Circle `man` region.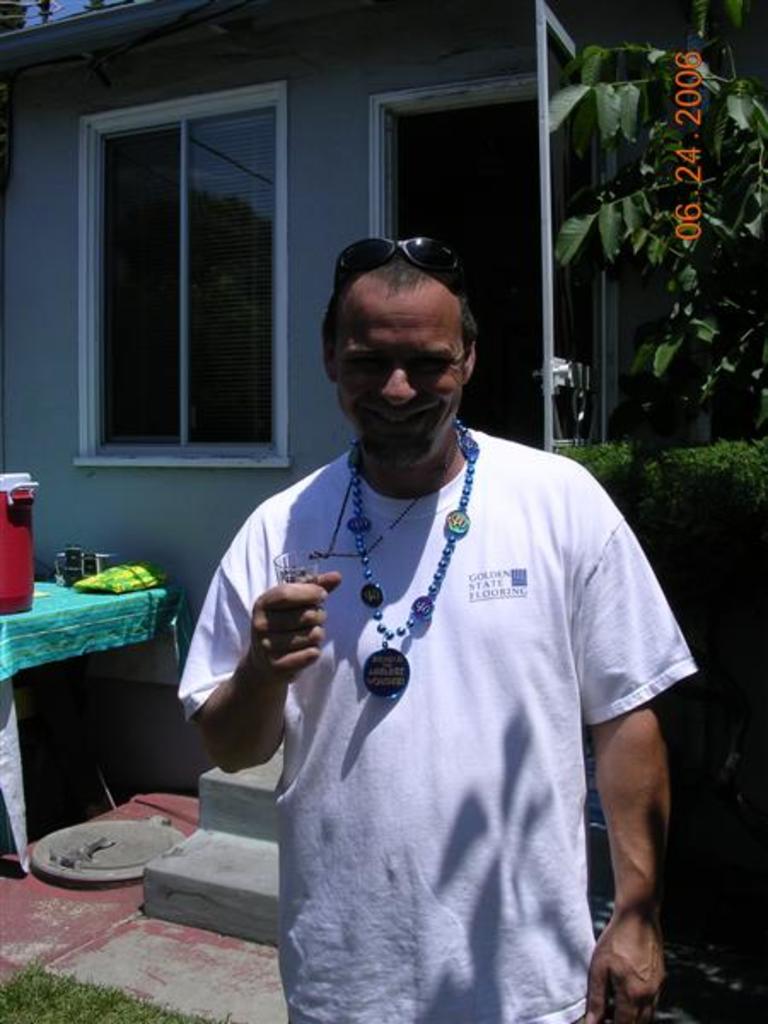
Region: select_region(215, 234, 693, 1022).
